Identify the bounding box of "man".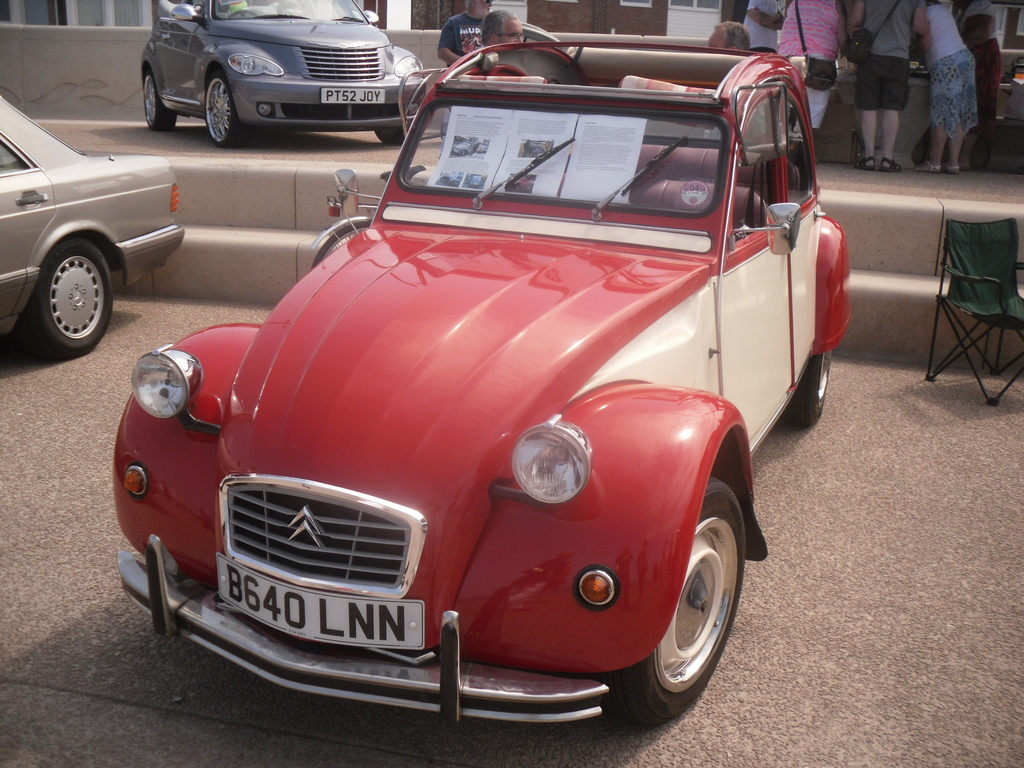
[436, 0, 494, 116].
